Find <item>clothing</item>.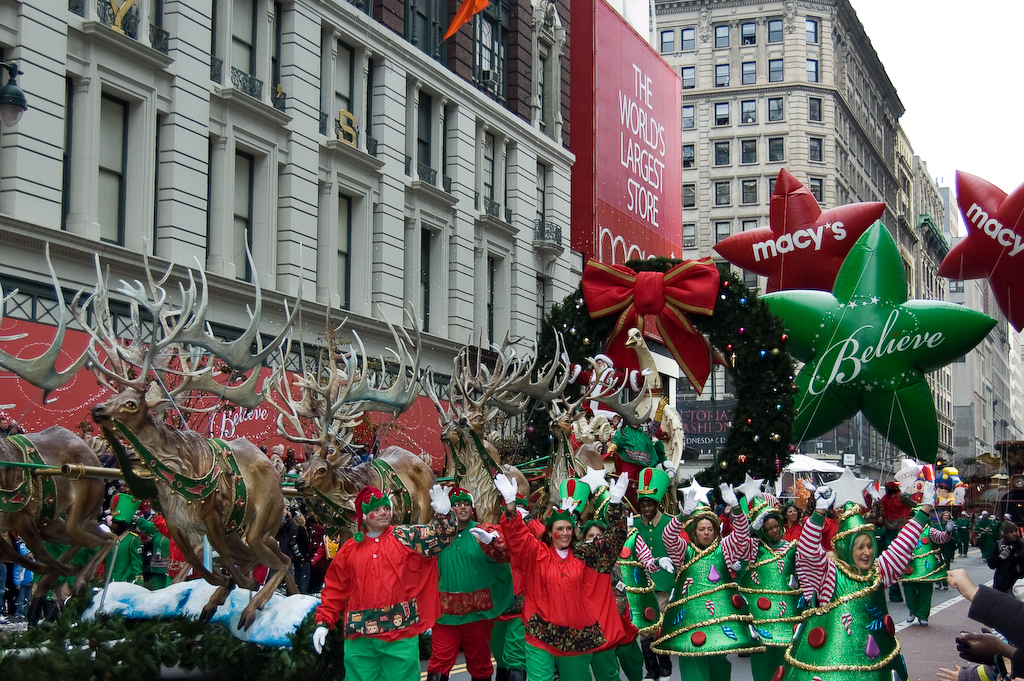
(left=559, top=475, right=594, bottom=513).
